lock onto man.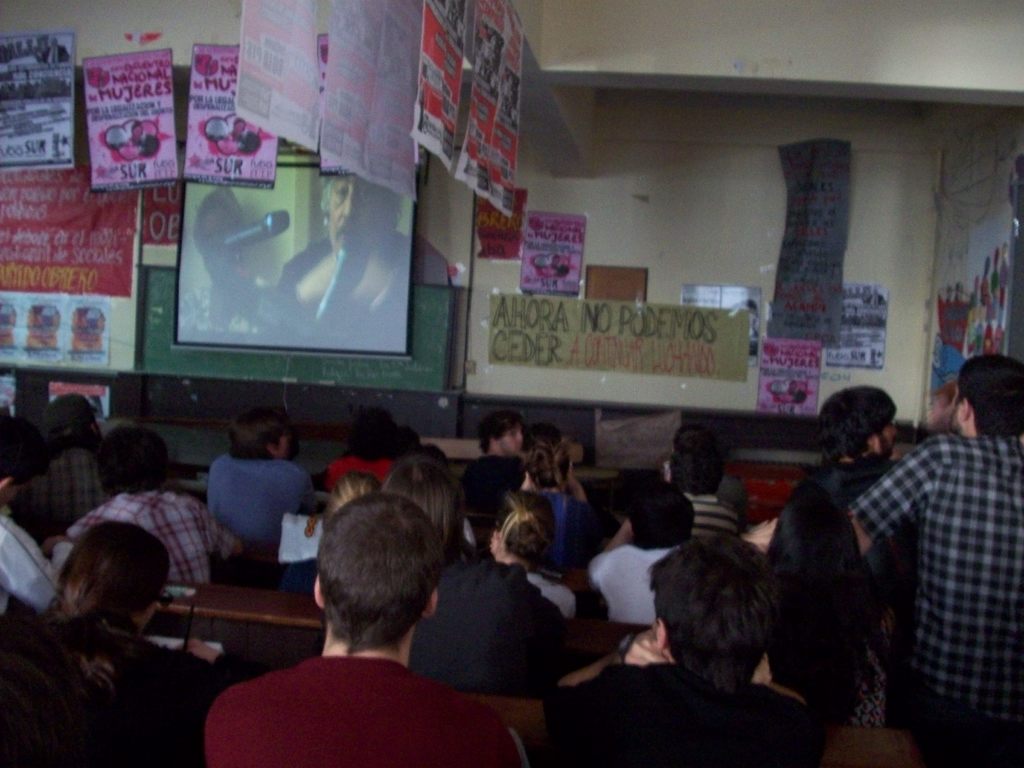
Locked: (left=548, top=536, right=824, bottom=767).
